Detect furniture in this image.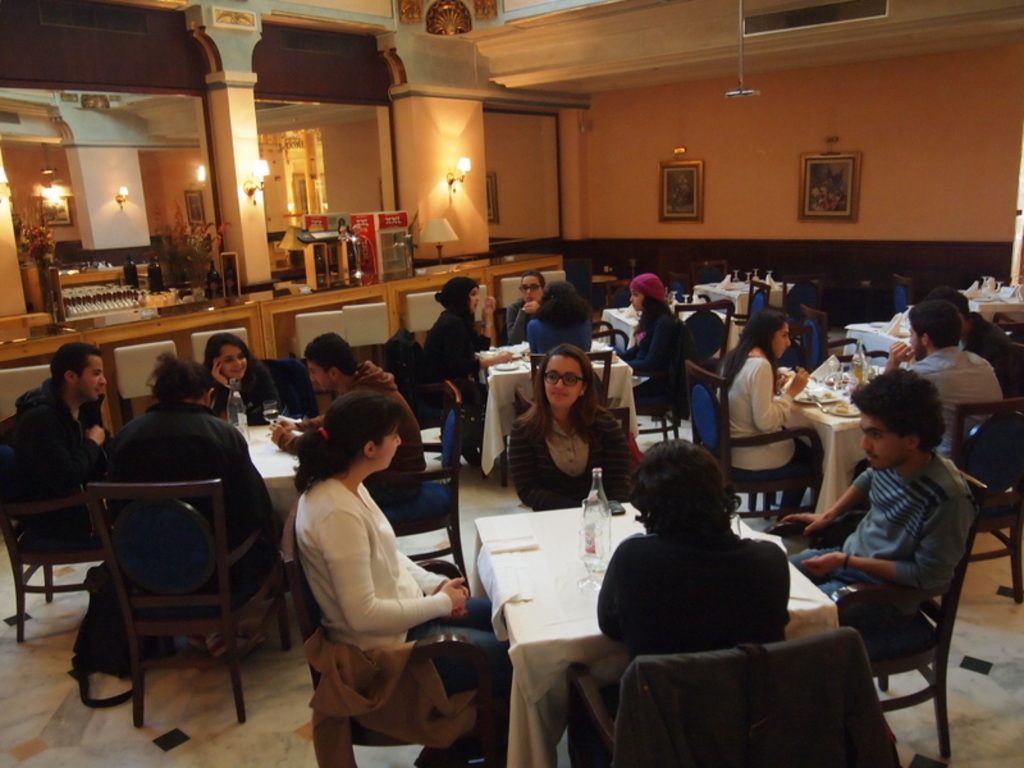
Detection: [x1=685, y1=275, x2=796, y2=321].
